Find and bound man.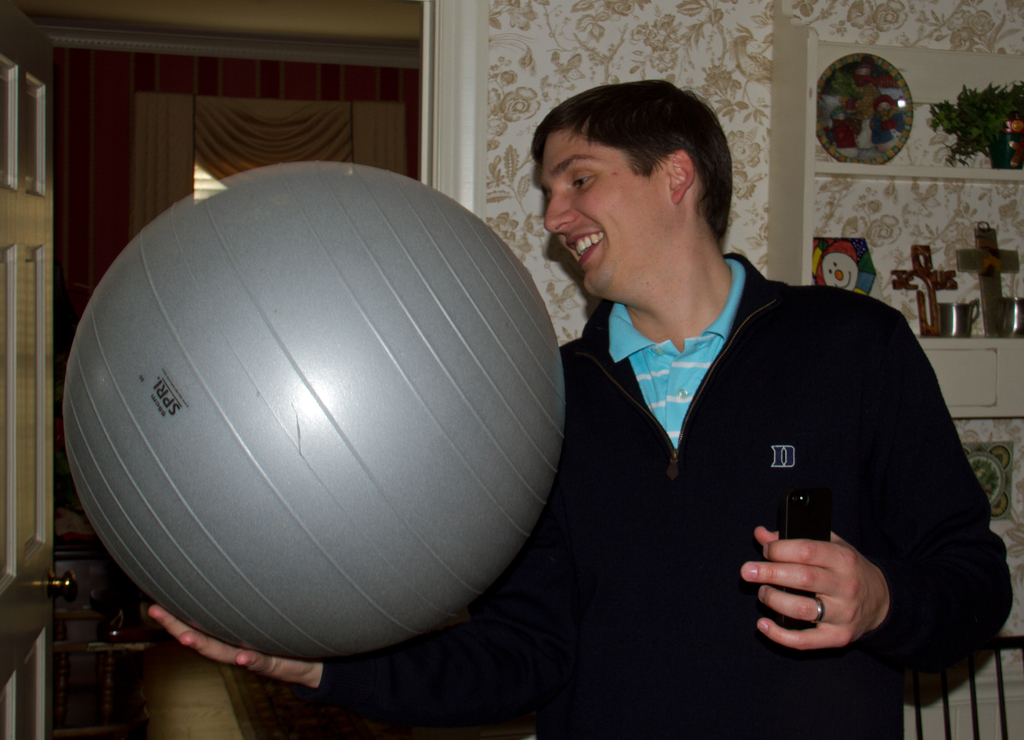
Bound: [left=148, top=79, right=1013, bottom=739].
